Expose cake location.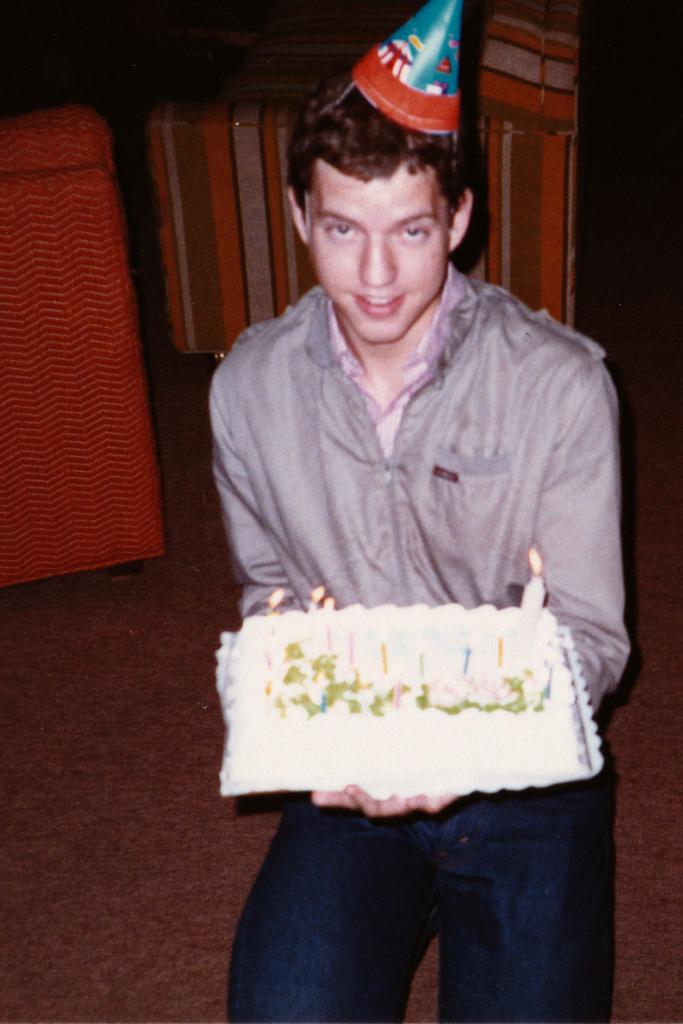
Exposed at region(220, 600, 577, 802).
